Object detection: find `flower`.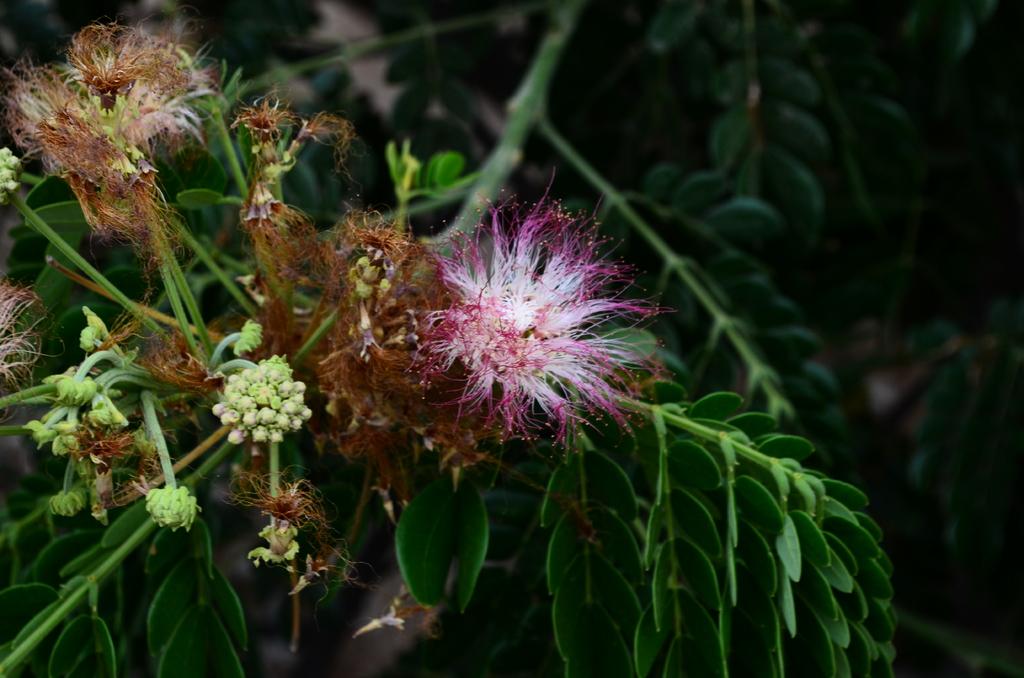
[211, 355, 315, 442].
